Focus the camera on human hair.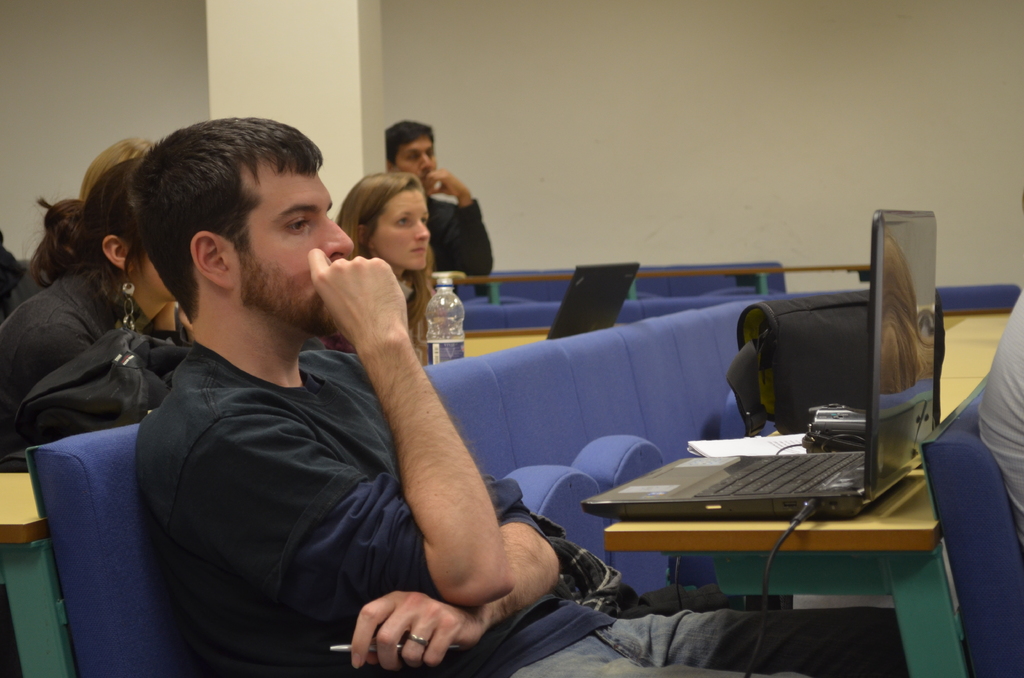
Focus region: box(36, 139, 178, 256).
